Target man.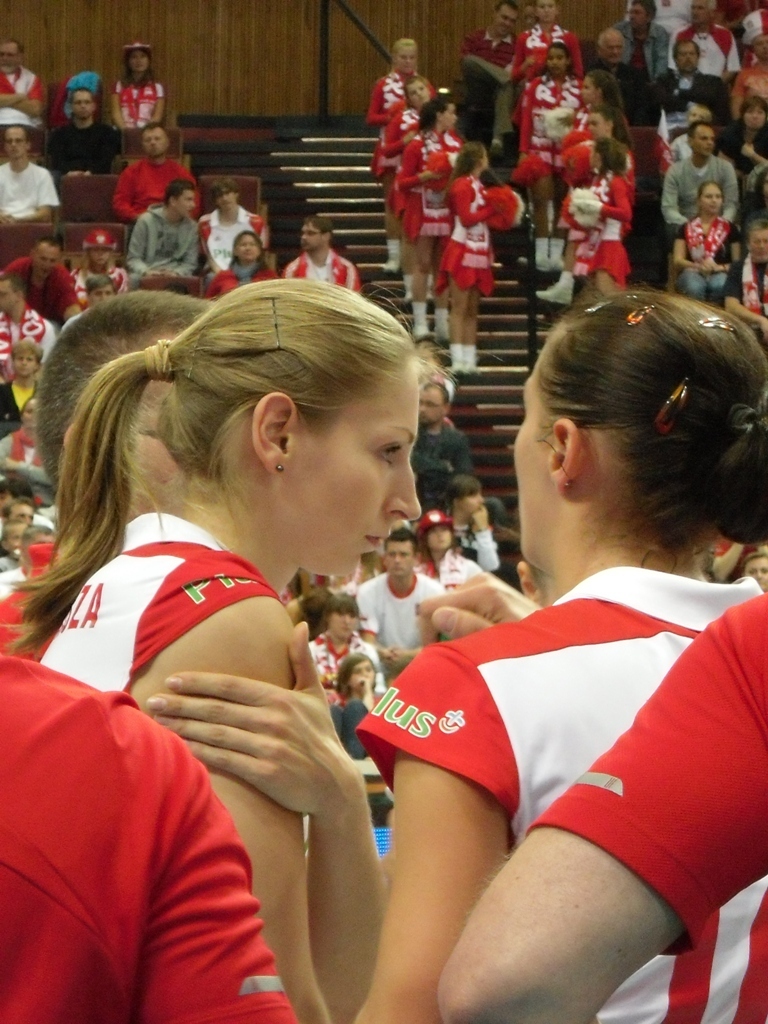
Target region: (0, 500, 38, 518).
